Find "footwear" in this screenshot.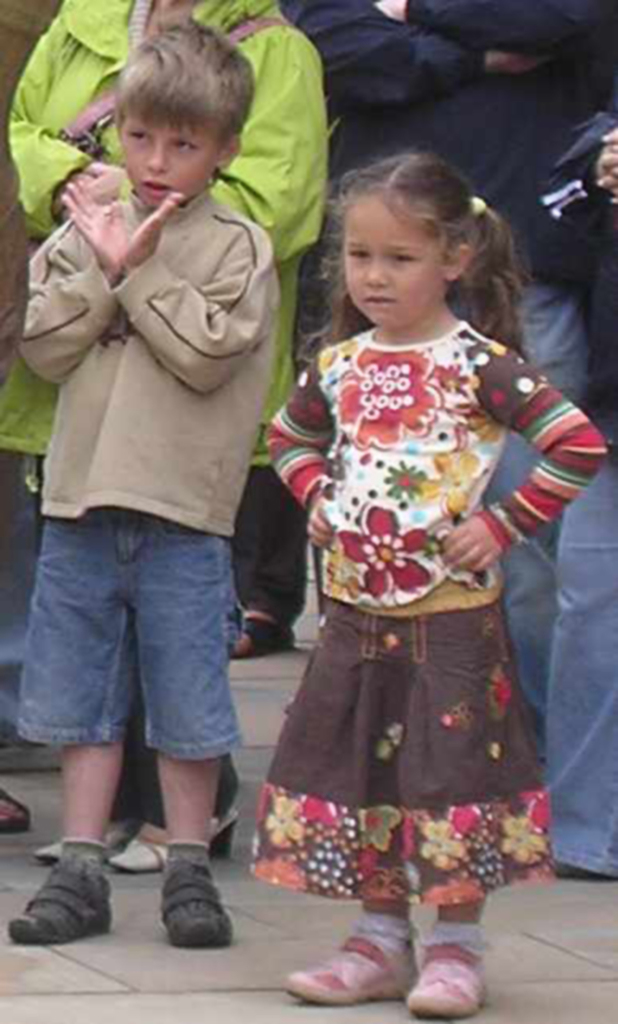
The bounding box for "footwear" is <box>6,858,113,948</box>.
